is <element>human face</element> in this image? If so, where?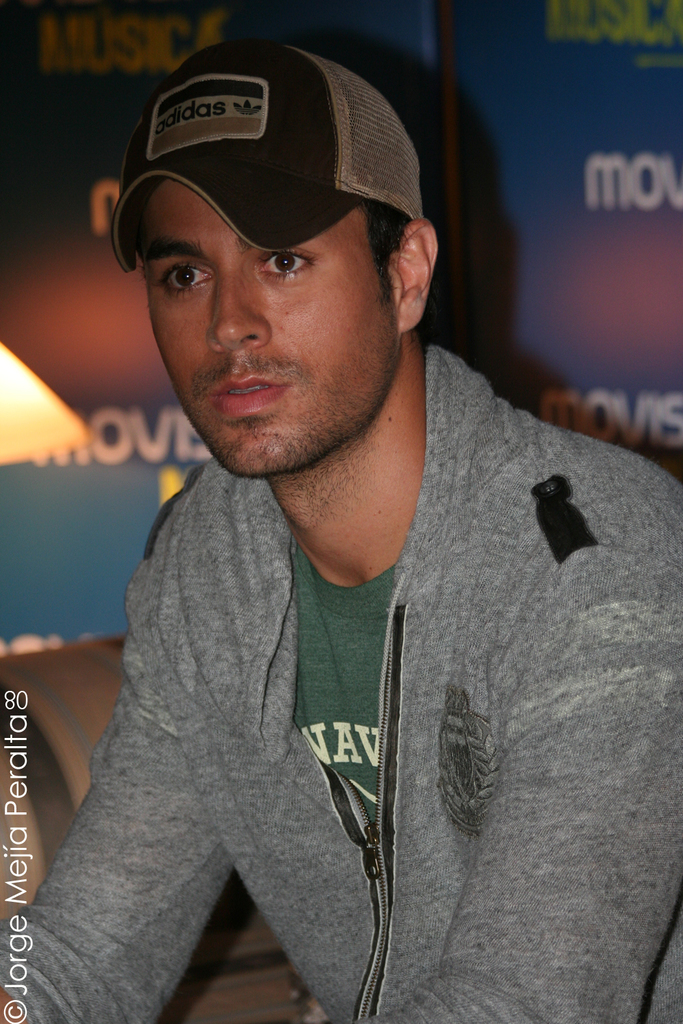
Yes, at {"left": 143, "top": 175, "right": 396, "bottom": 475}.
